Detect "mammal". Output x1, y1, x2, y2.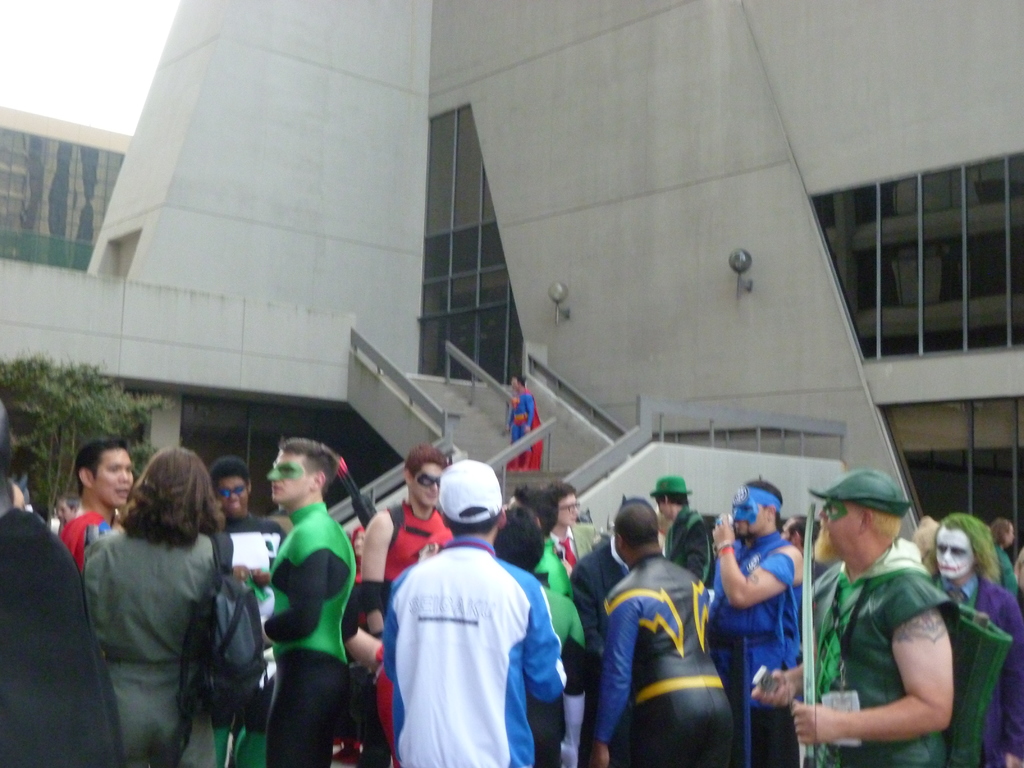
12, 481, 44, 526.
